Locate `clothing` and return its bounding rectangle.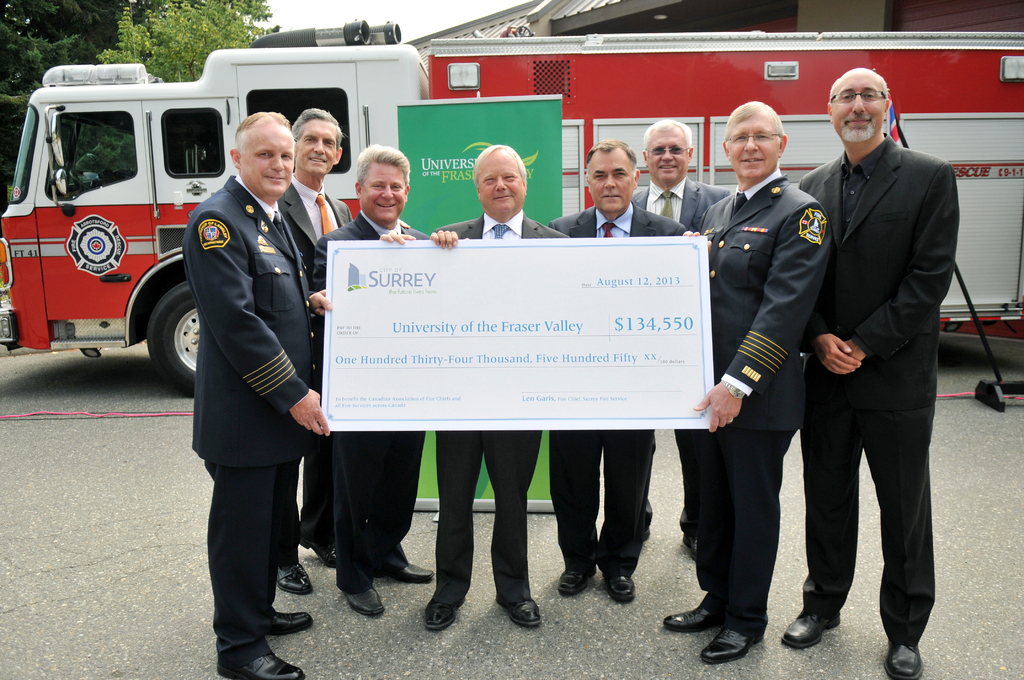
x1=159, y1=115, x2=333, y2=634.
